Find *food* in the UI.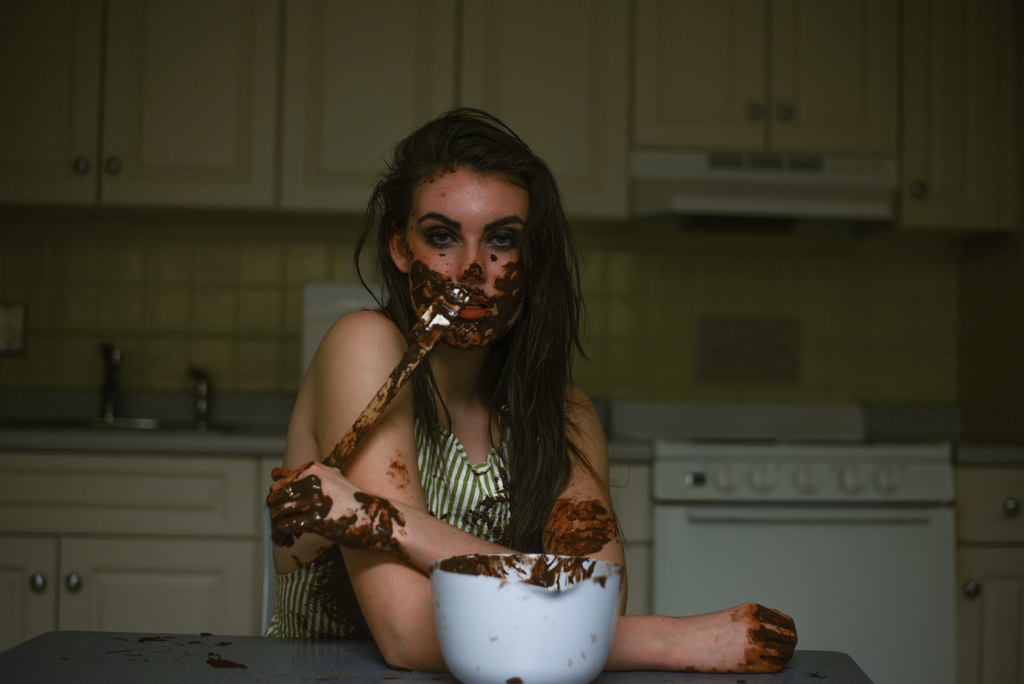
UI element at detection(539, 503, 614, 557).
